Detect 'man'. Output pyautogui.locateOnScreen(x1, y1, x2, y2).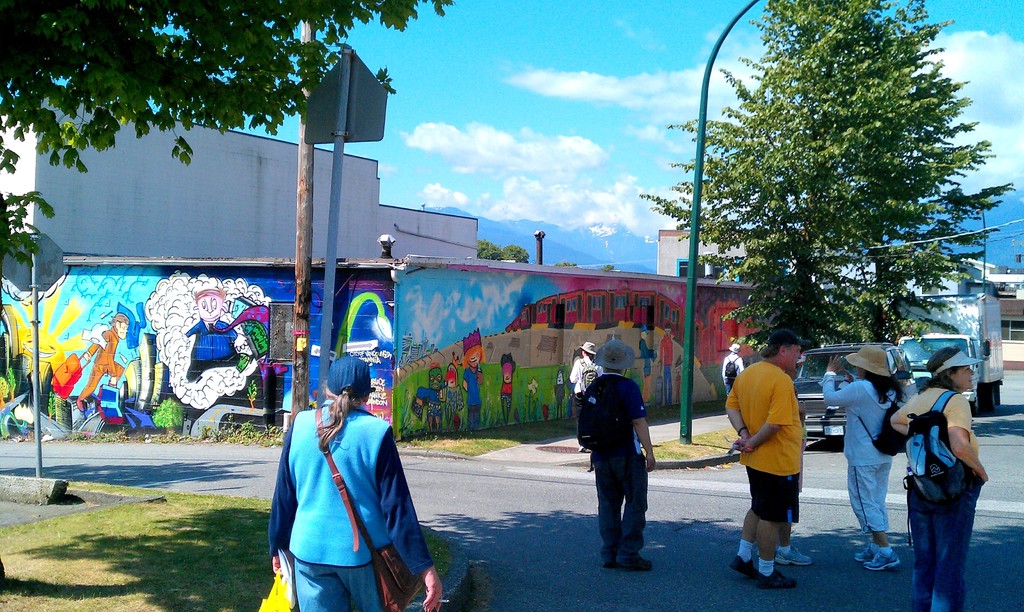
pyautogui.locateOnScreen(724, 326, 808, 592).
